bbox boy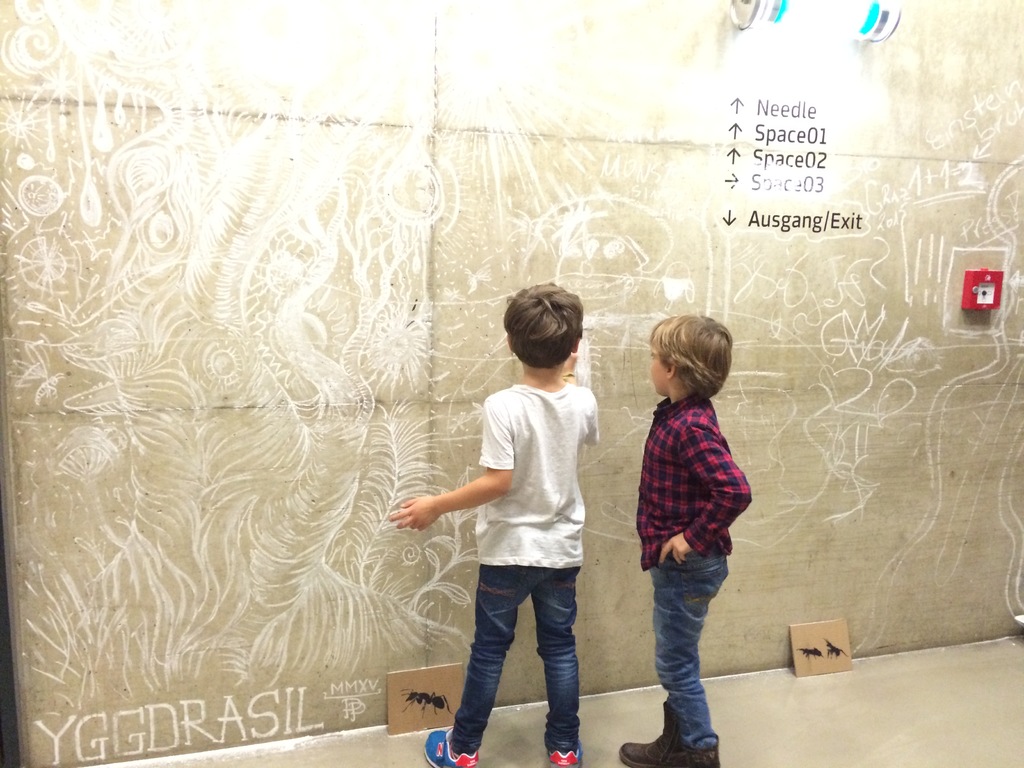
(x1=406, y1=285, x2=625, y2=767)
